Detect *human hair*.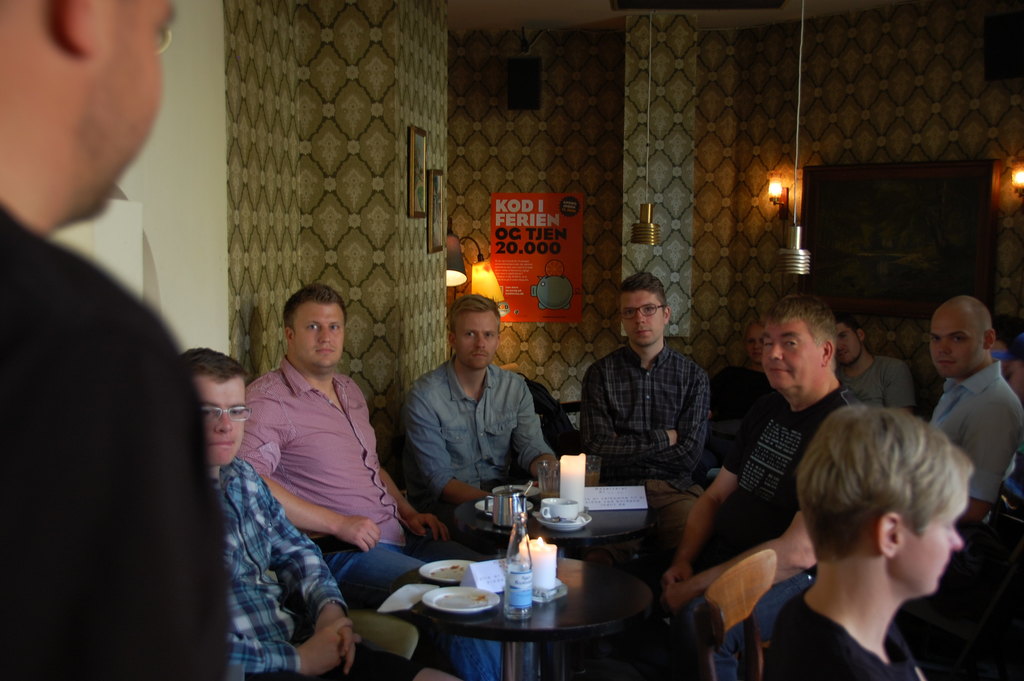
Detected at l=840, t=310, r=860, b=324.
